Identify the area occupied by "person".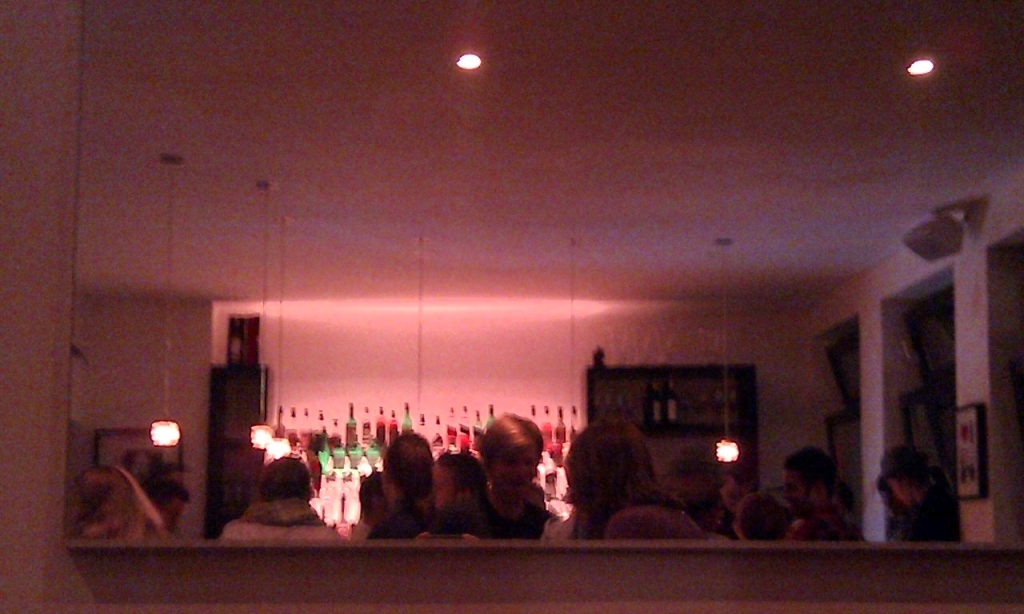
Area: crop(64, 472, 173, 537).
